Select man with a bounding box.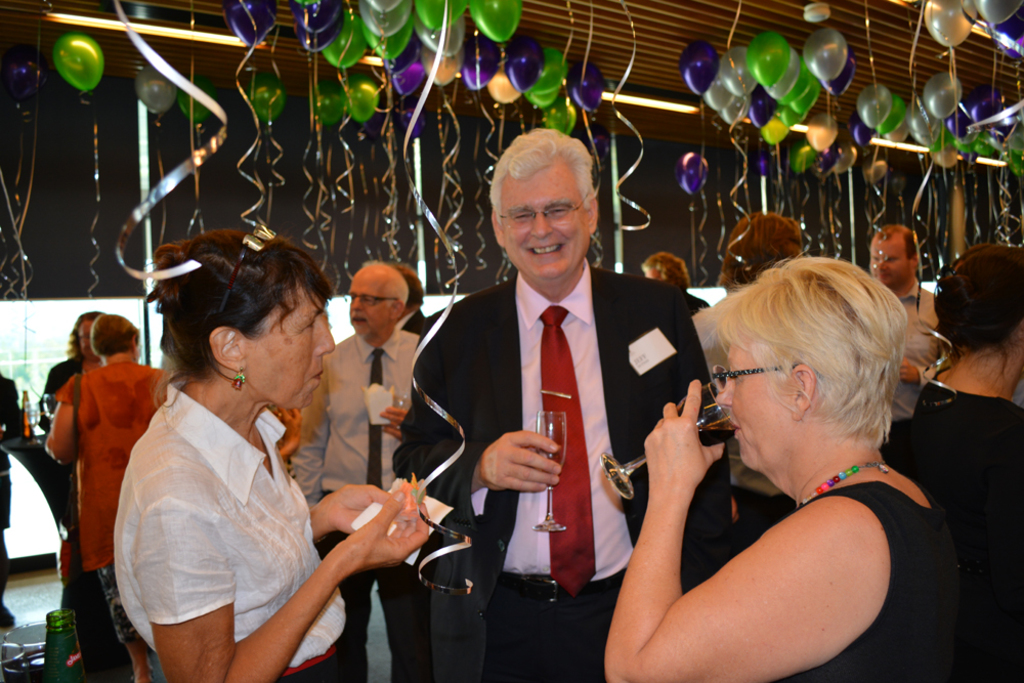
bbox(414, 140, 696, 655).
